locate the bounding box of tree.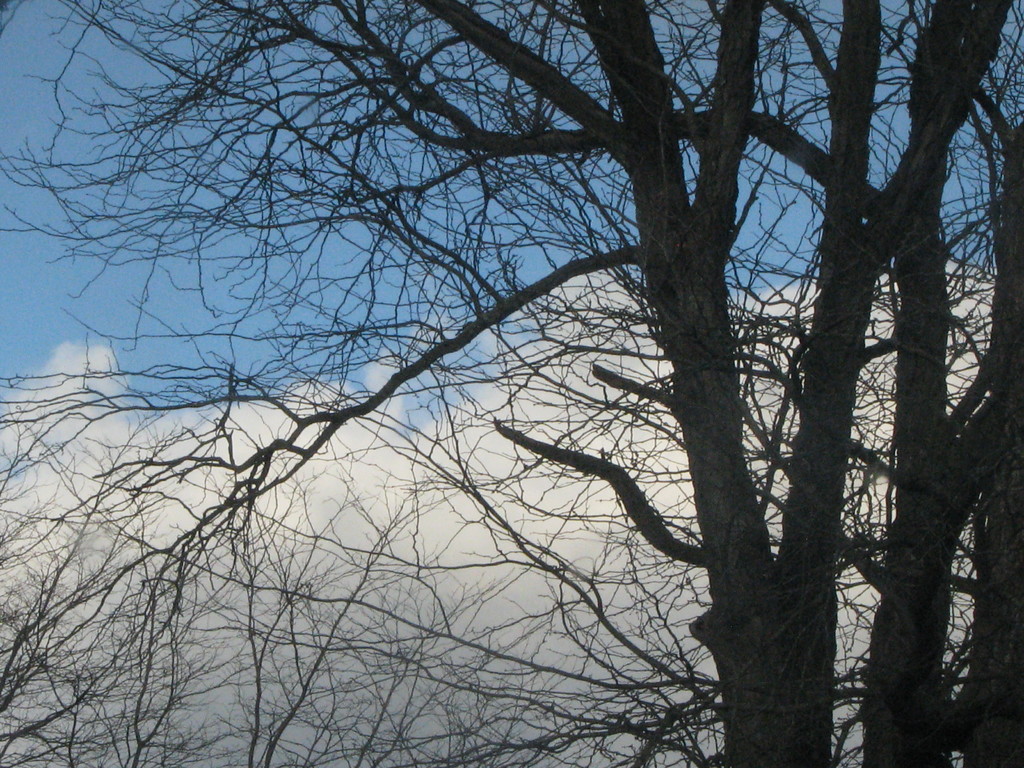
Bounding box: {"left": 961, "top": 124, "right": 1023, "bottom": 765}.
